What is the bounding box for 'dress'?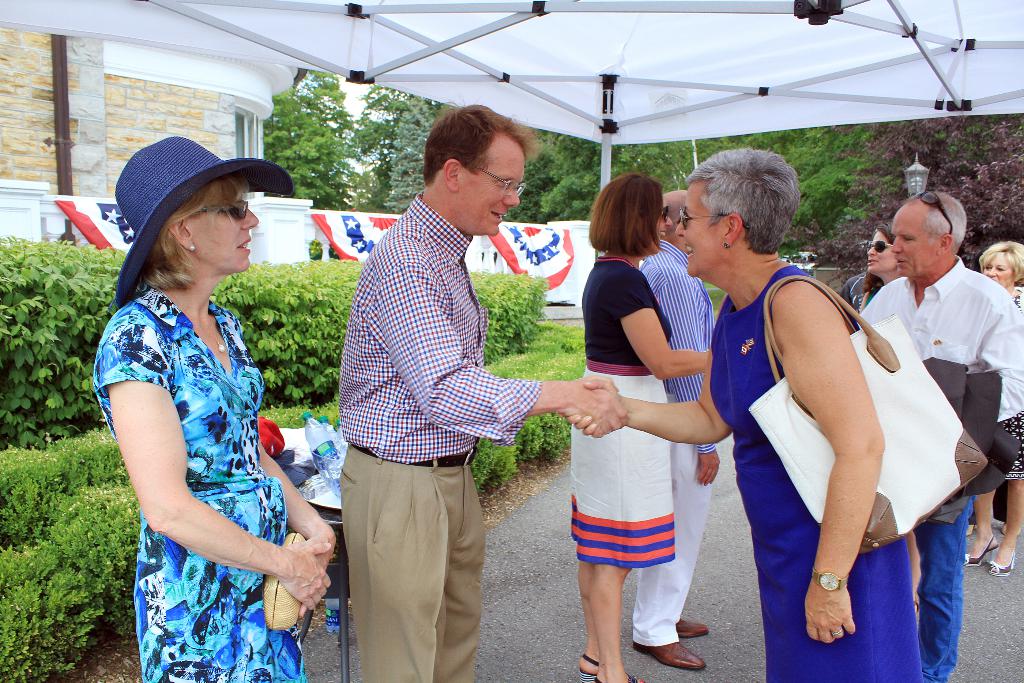
l=79, t=285, r=321, b=682.
